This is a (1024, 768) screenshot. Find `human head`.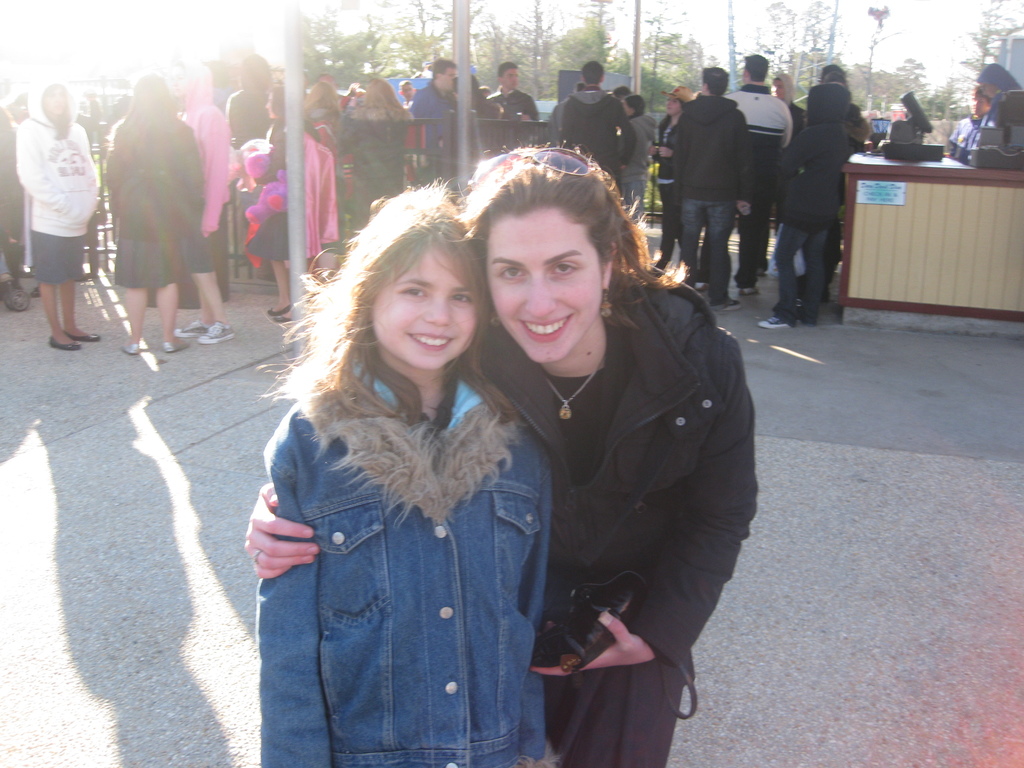
Bounding box: (left=239, top=50, right=274, bottom=94).
